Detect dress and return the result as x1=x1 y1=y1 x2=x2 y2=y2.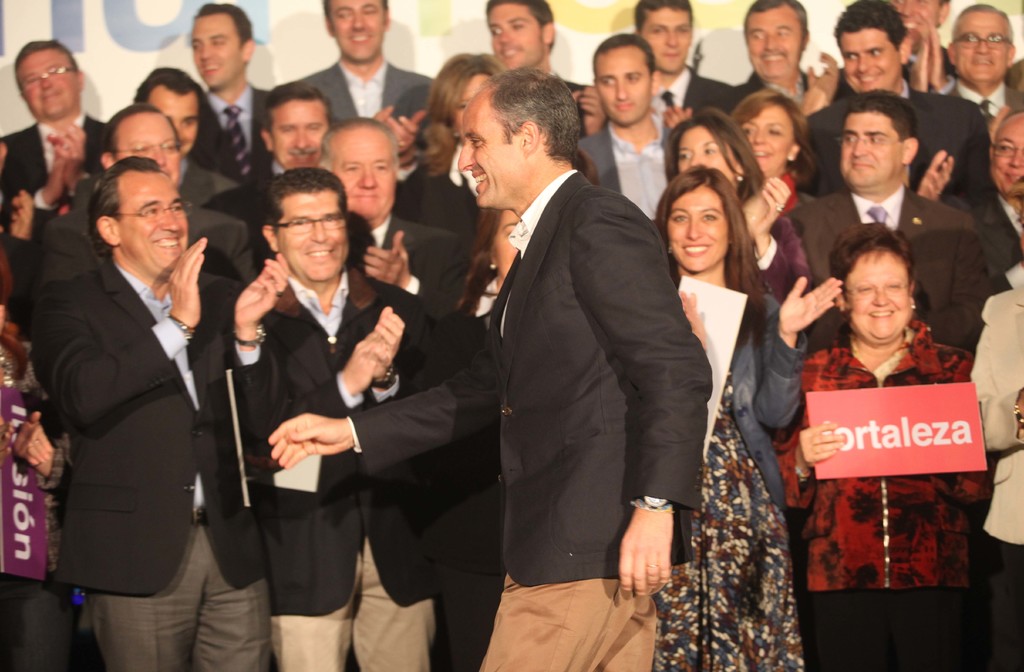
x1=652 y1=368 x2=804 y2=671.
